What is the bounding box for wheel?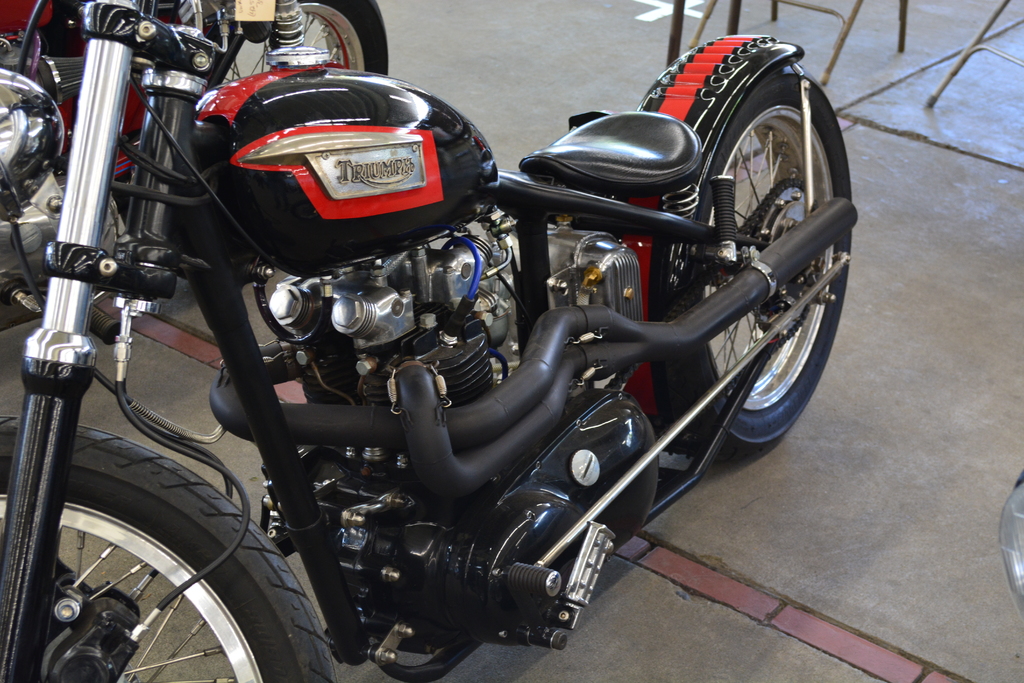
bbox=(676, 49, 849, 491).
